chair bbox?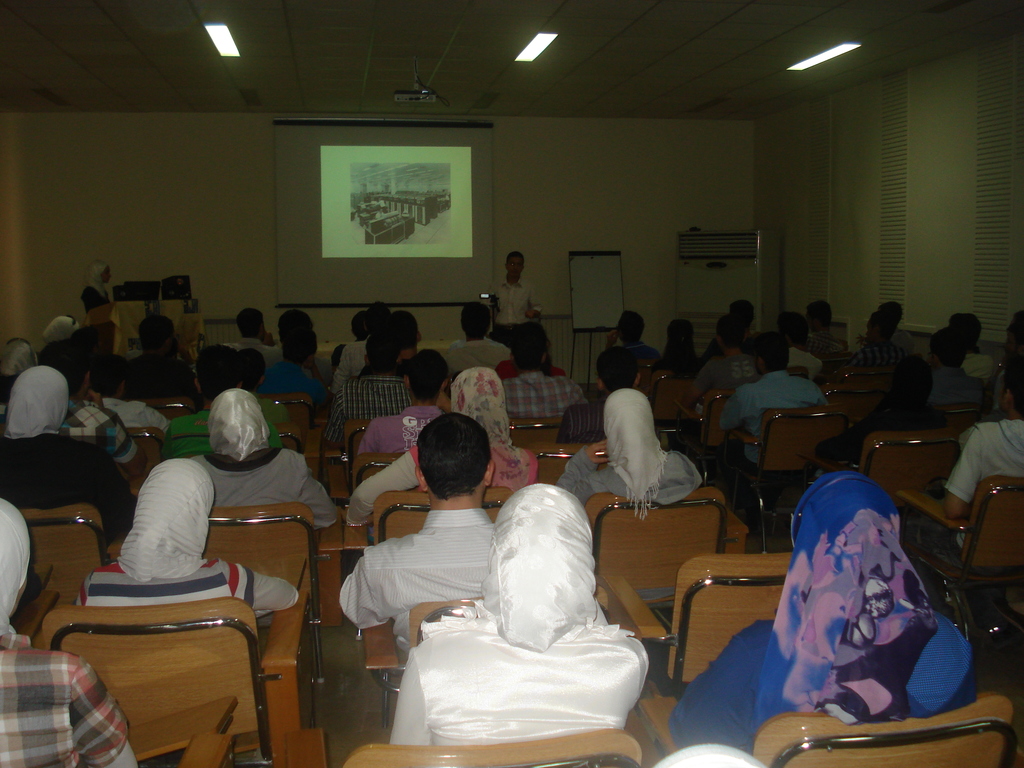
<box>728,406,863,561</box>
